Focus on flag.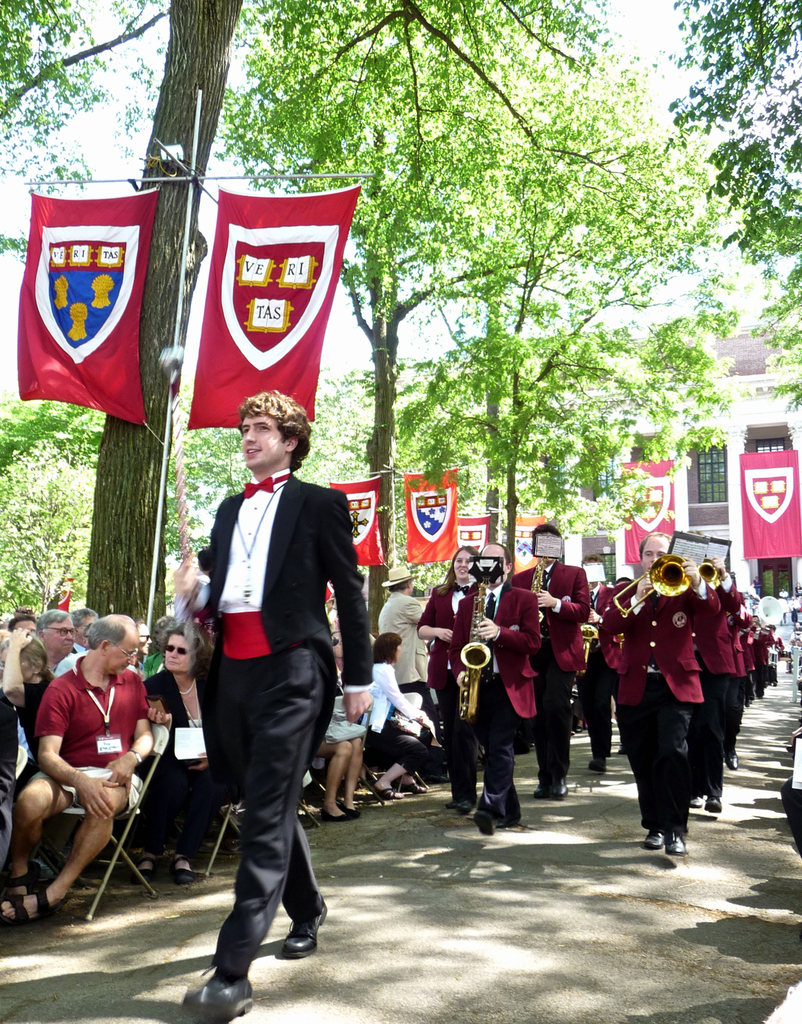
Focused at <bbox>170, 177, 349, 430</bbox>.
